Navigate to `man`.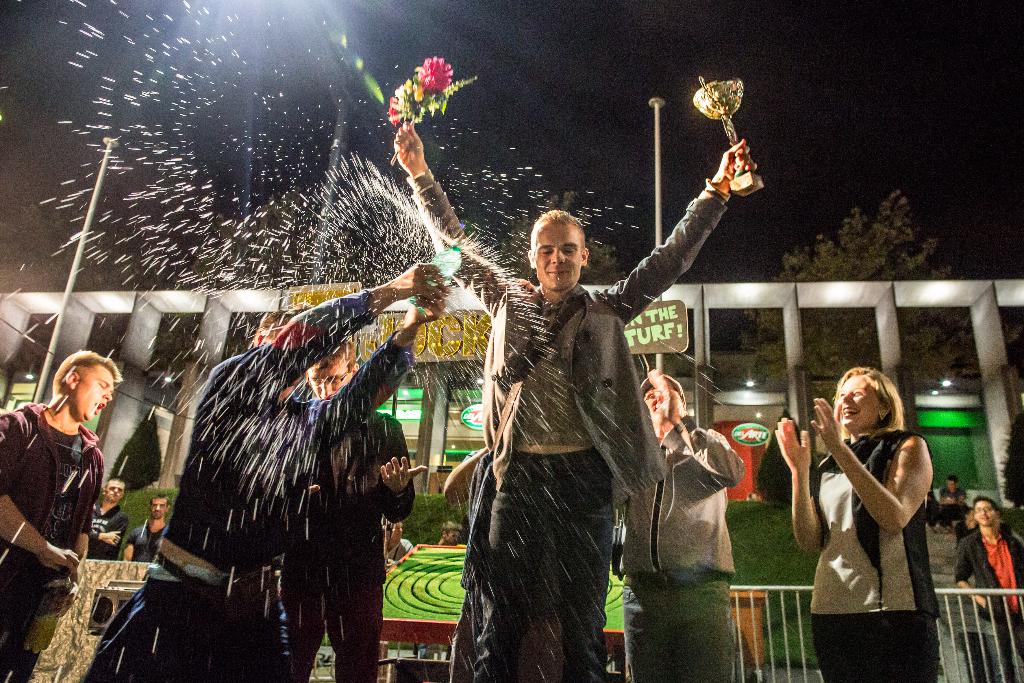
Navigation target: left=83, top=479, right=130, bottom=558.
